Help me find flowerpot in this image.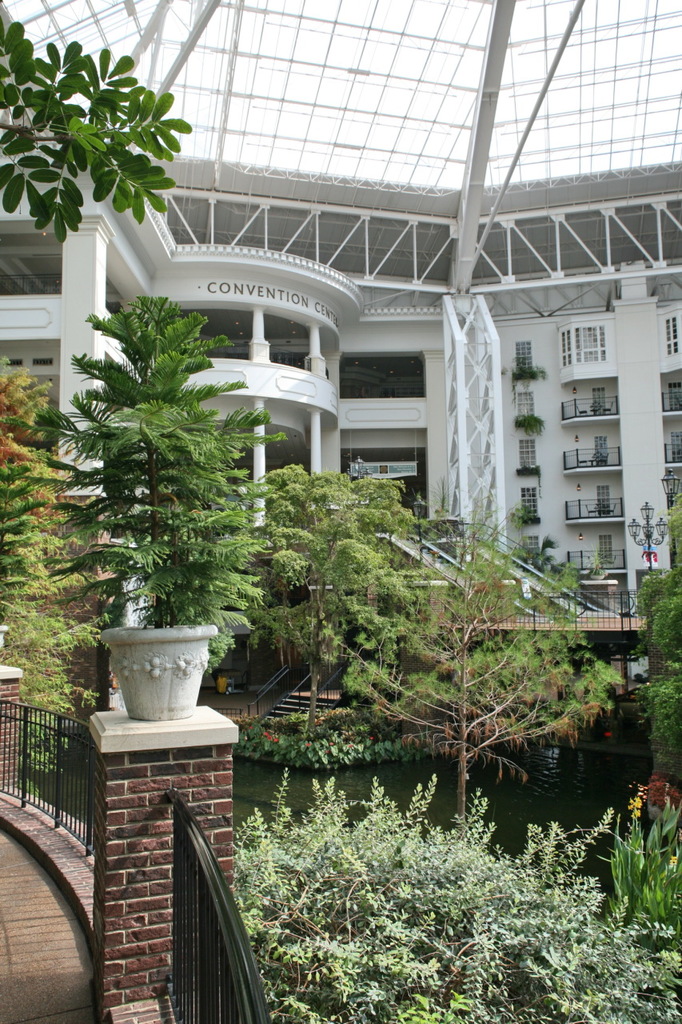
Found it: {"x1": 94, "y1": 639, "x2": 219, "y2": 732}.
